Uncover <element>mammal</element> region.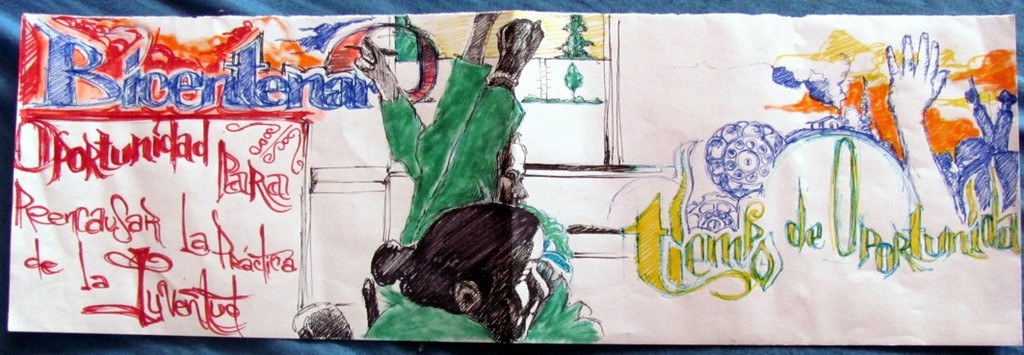
Uncovered: {"x1": 880, "y1": 29, "x2": 964, "y2": 225}.
